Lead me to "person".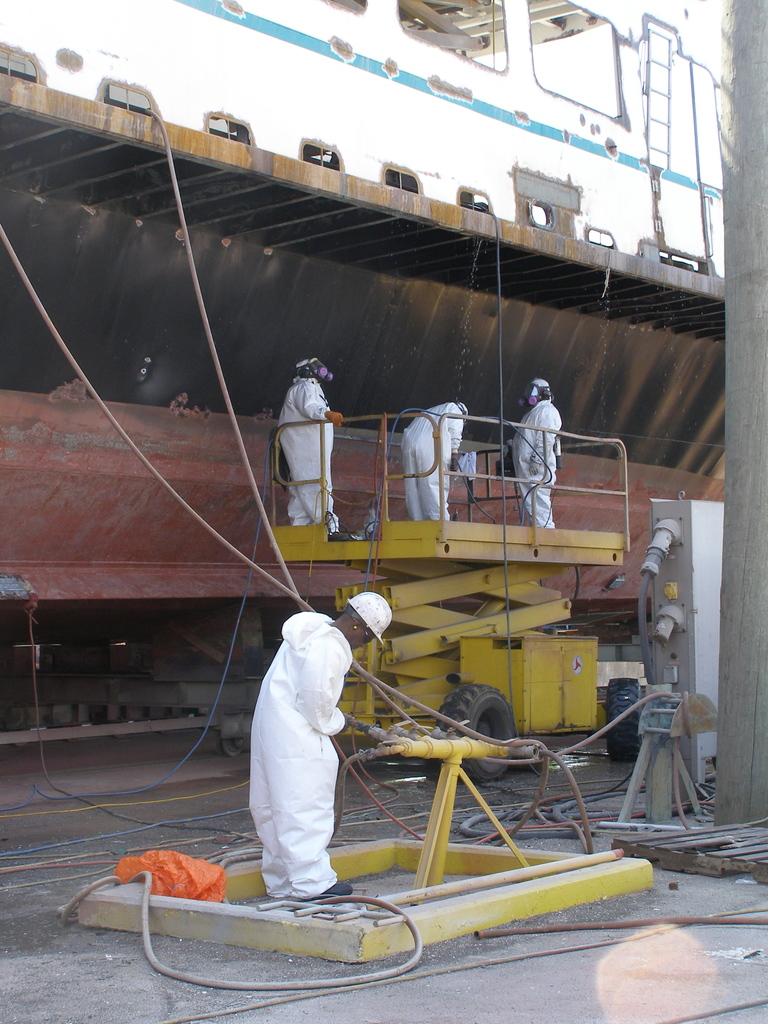
Lead to 521:360:582:525.
